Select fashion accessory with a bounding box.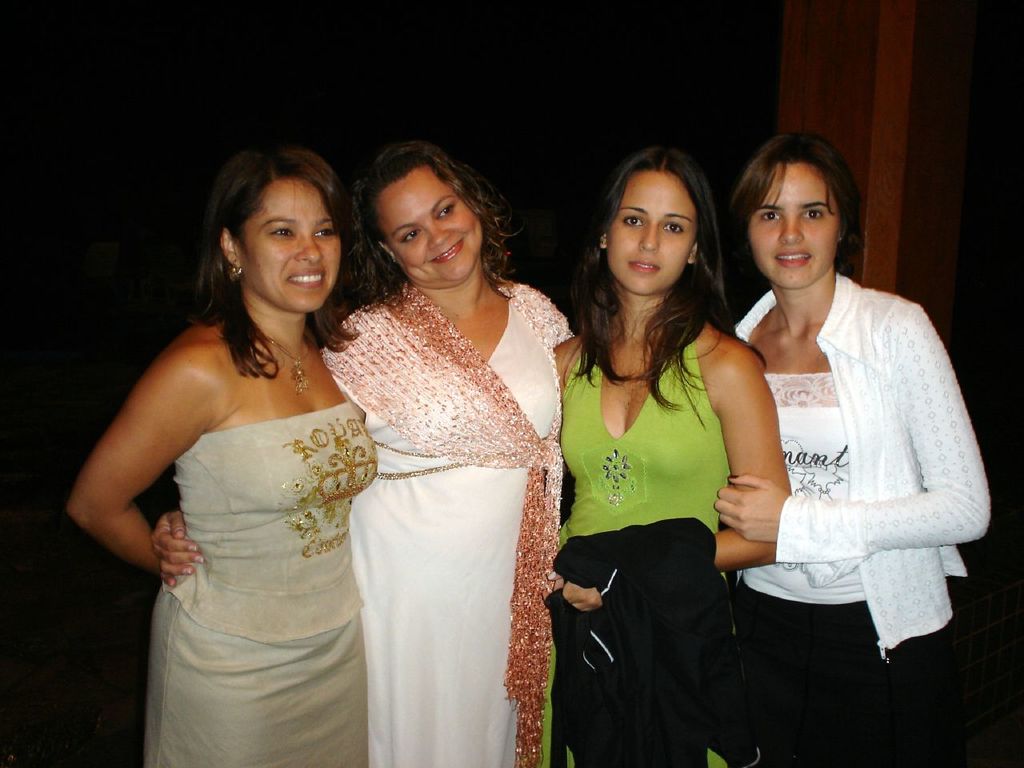
(269, 338, 311, 410).
